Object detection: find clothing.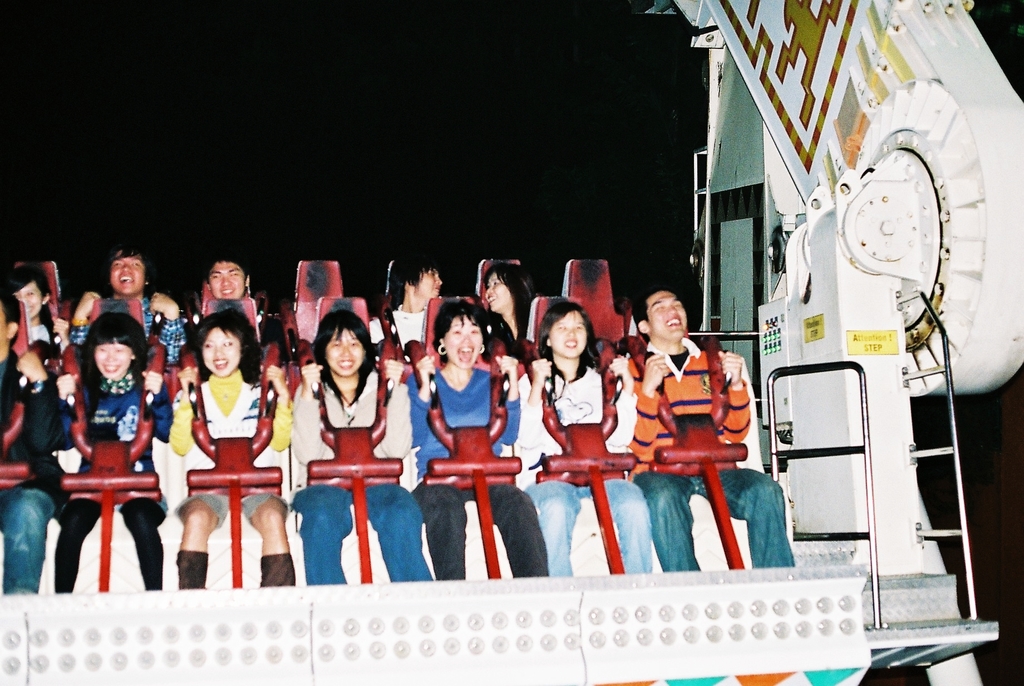
292:379:431:580.
